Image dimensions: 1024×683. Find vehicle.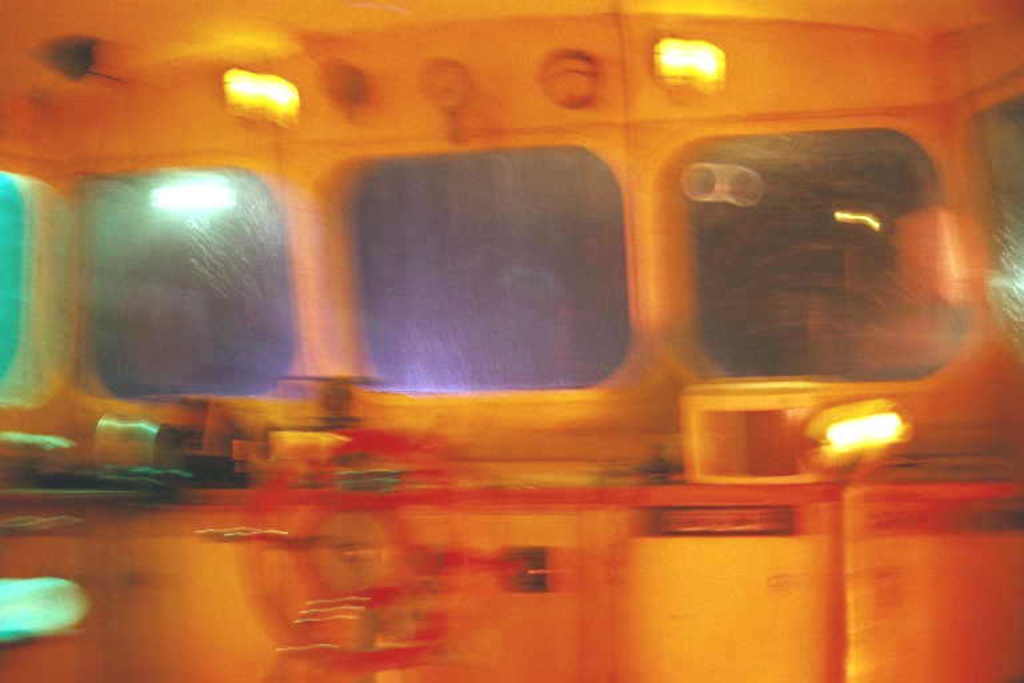
x1=0, y1=0, x2=1023, y2=682.
